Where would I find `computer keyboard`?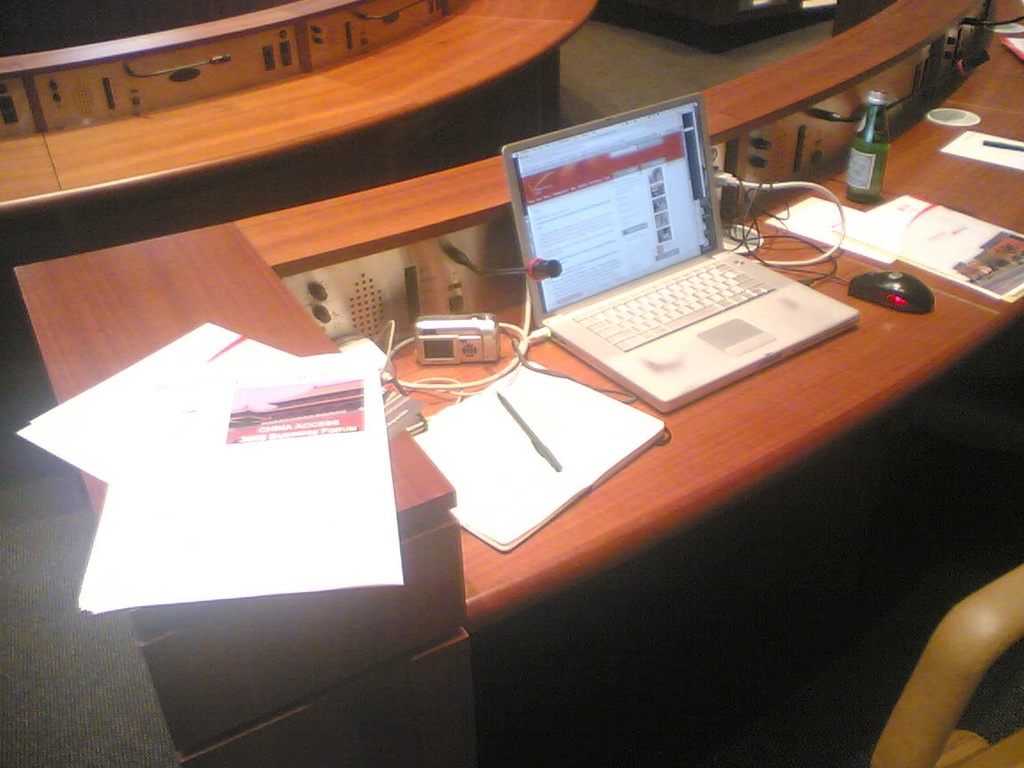
At left=571, top=256, right=778, bottom=351.
